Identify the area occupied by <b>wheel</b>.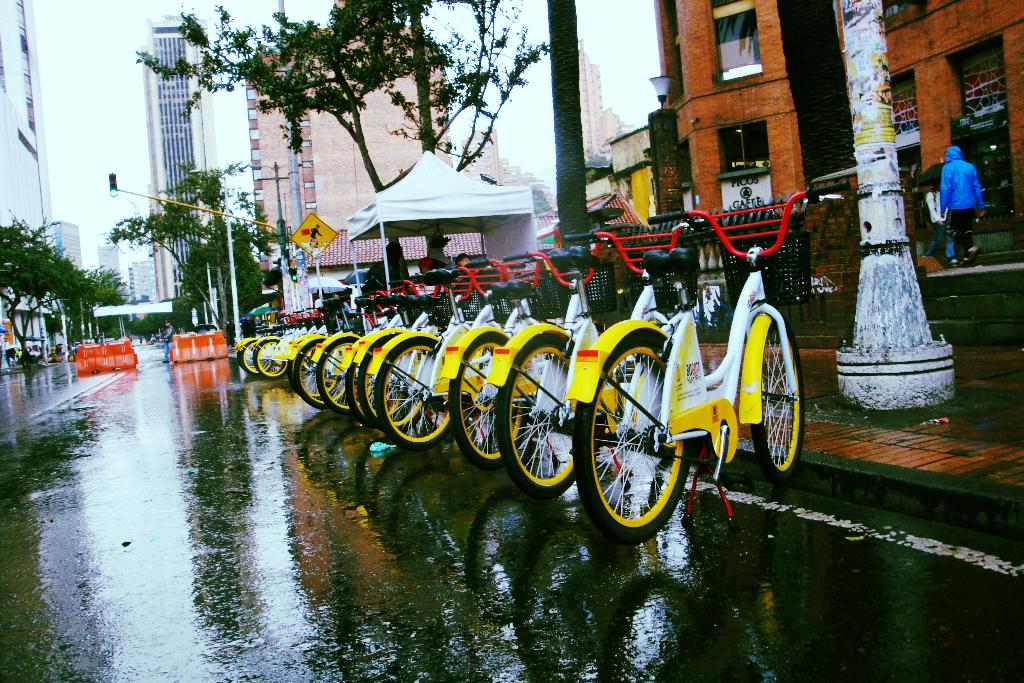
Area: Rect(750, 322, 804, 484).
